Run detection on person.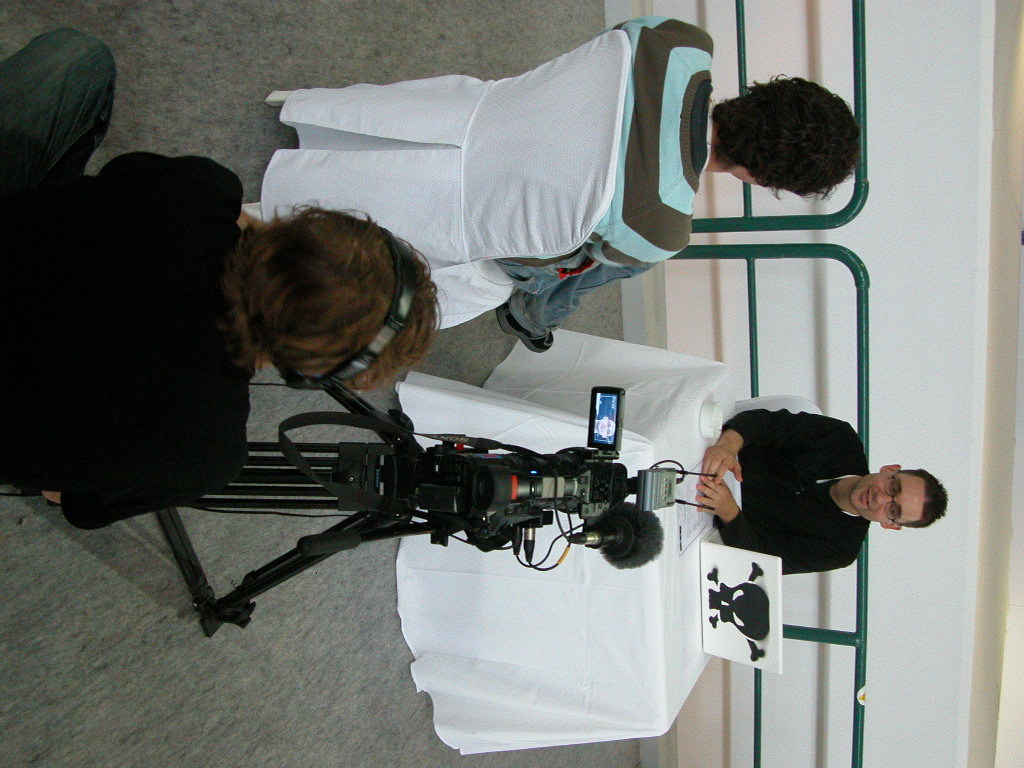
Result: left=238, top=14, right=861, bottom=379.
